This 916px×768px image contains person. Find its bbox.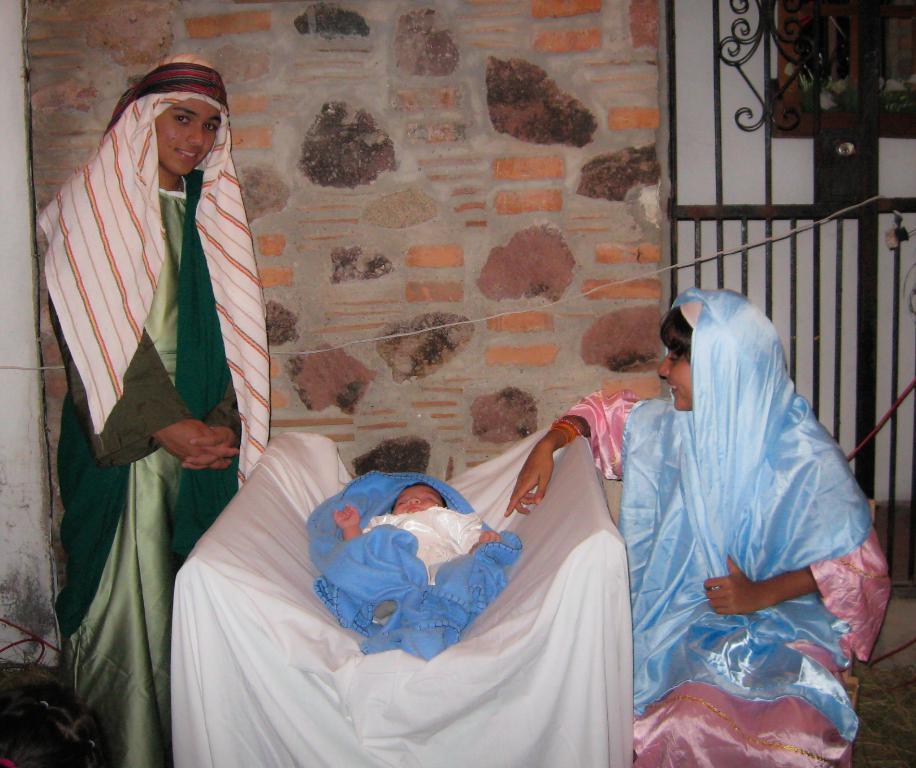
[left=502, top=284, right=891, bottom=767].
